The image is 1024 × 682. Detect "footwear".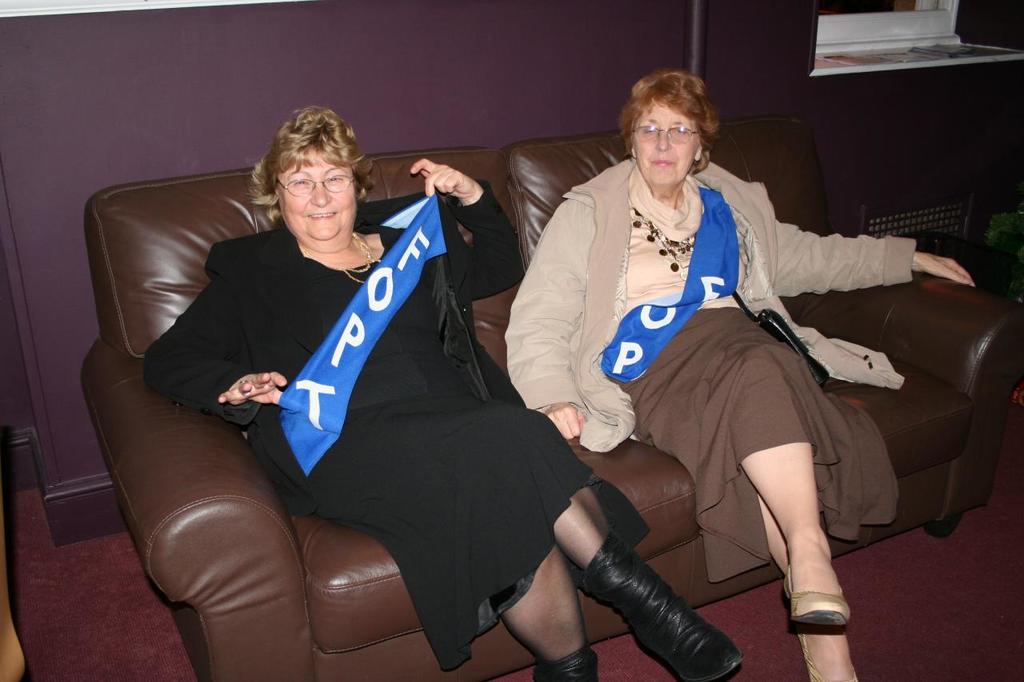
Detection: x1=582 y1=533 x2=742 y2=681.
